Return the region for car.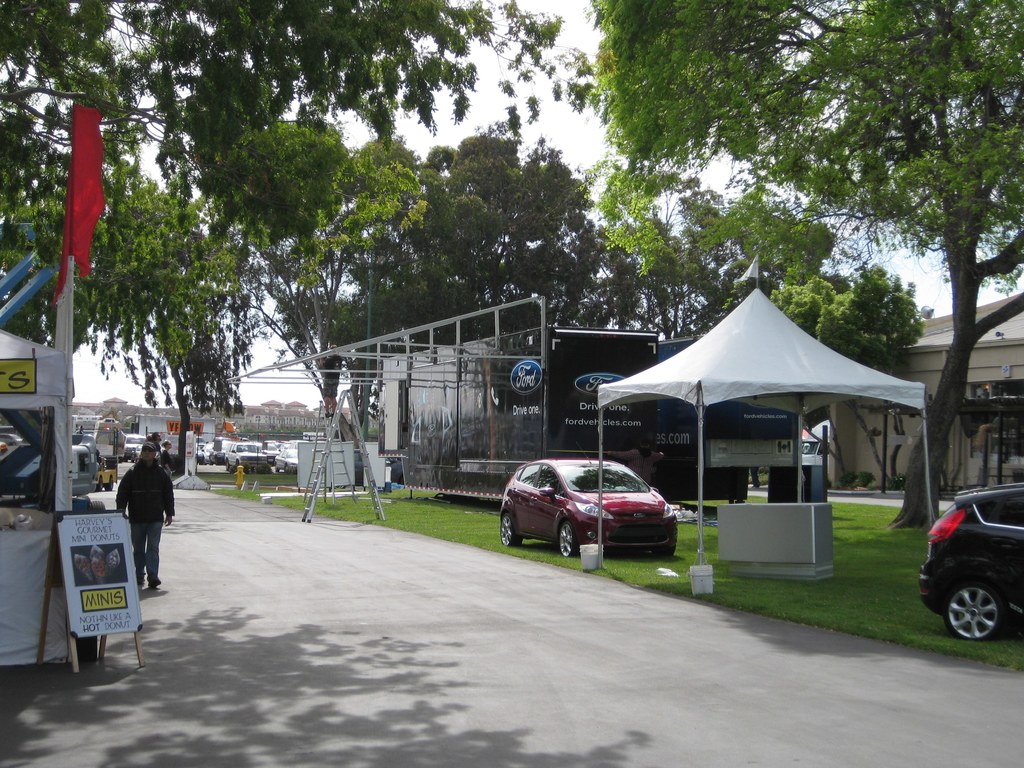
x1=125 y1=428 x2=149 y2=461.
